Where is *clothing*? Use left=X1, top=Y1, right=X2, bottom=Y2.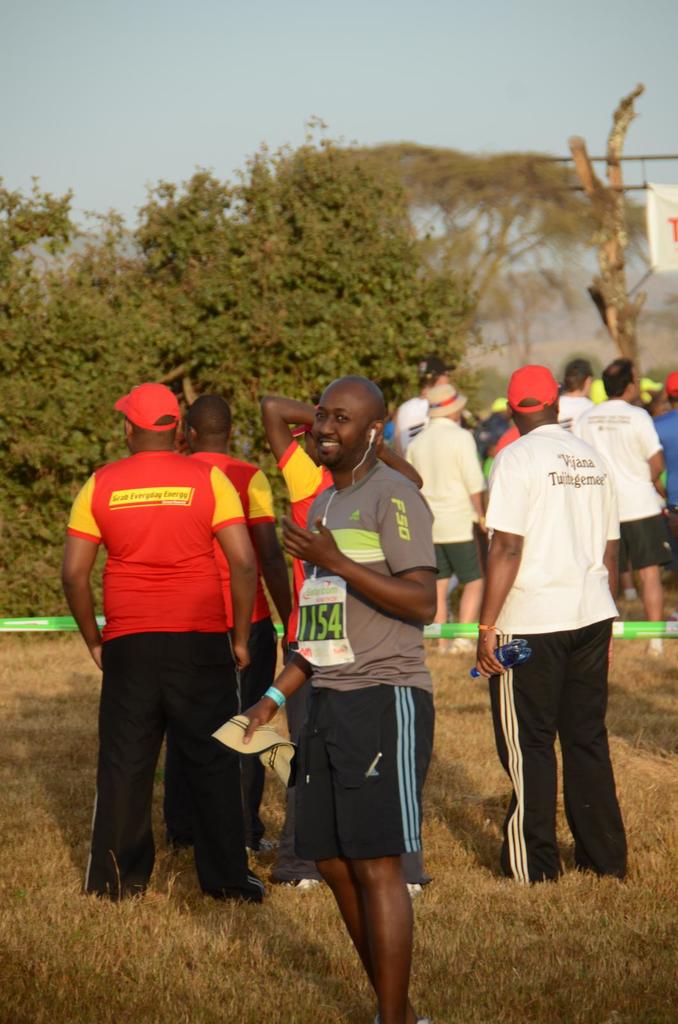
left=288, top=458, right=436, bottom=862.
